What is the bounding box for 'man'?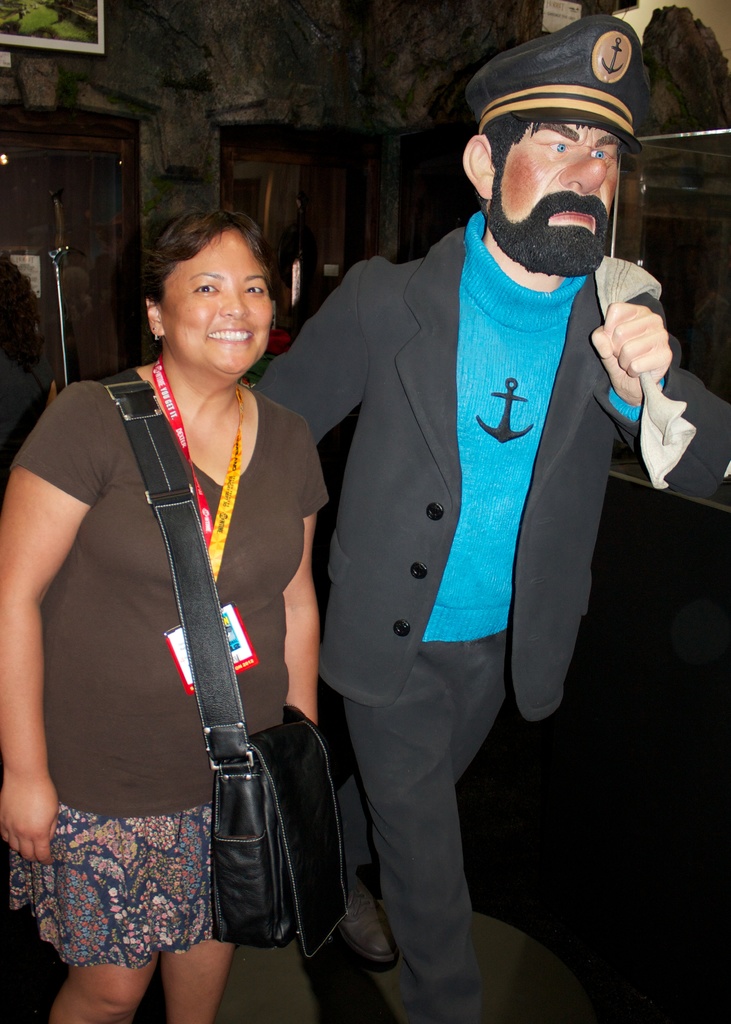
l=261, t=55, r=665, b=972.
